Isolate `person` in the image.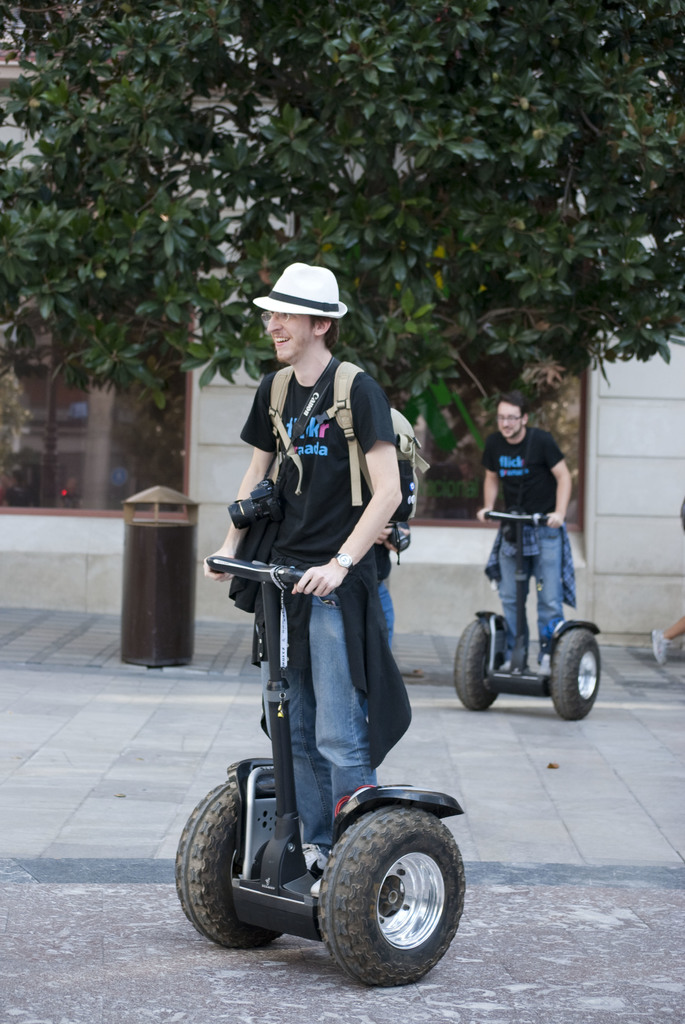
Isolated region: locate(216, 246, 429, 890).
